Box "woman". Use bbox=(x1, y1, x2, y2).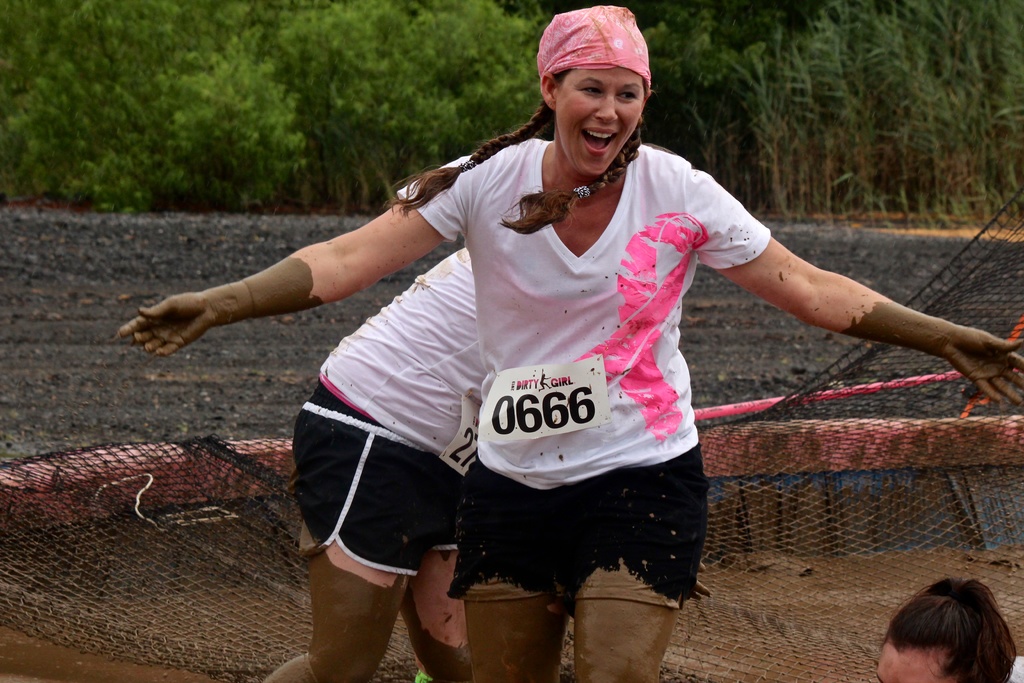
bbox=(255, 247, 492, 682).
